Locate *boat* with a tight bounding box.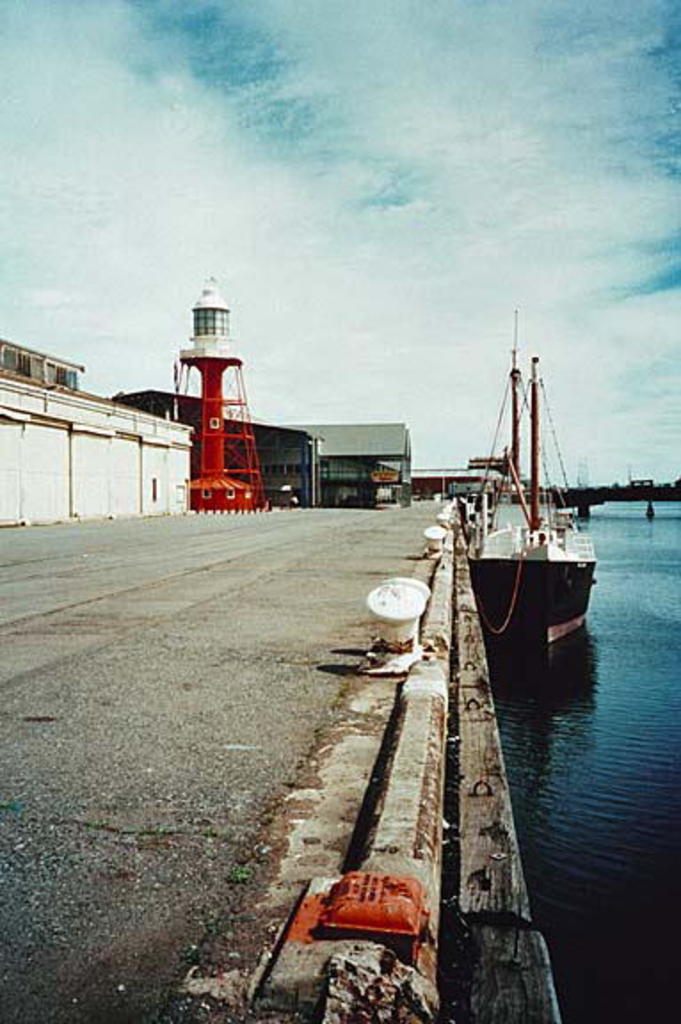
<box>466,308,594,656</box>.
